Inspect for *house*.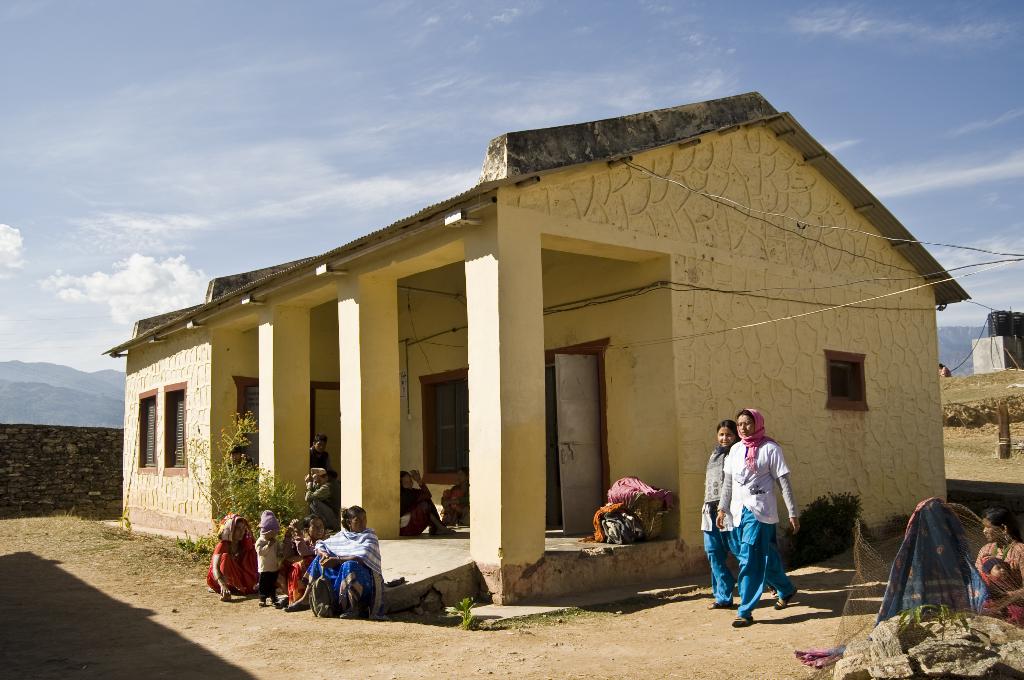
Inspection: <box>137,77,984,633</box>.
